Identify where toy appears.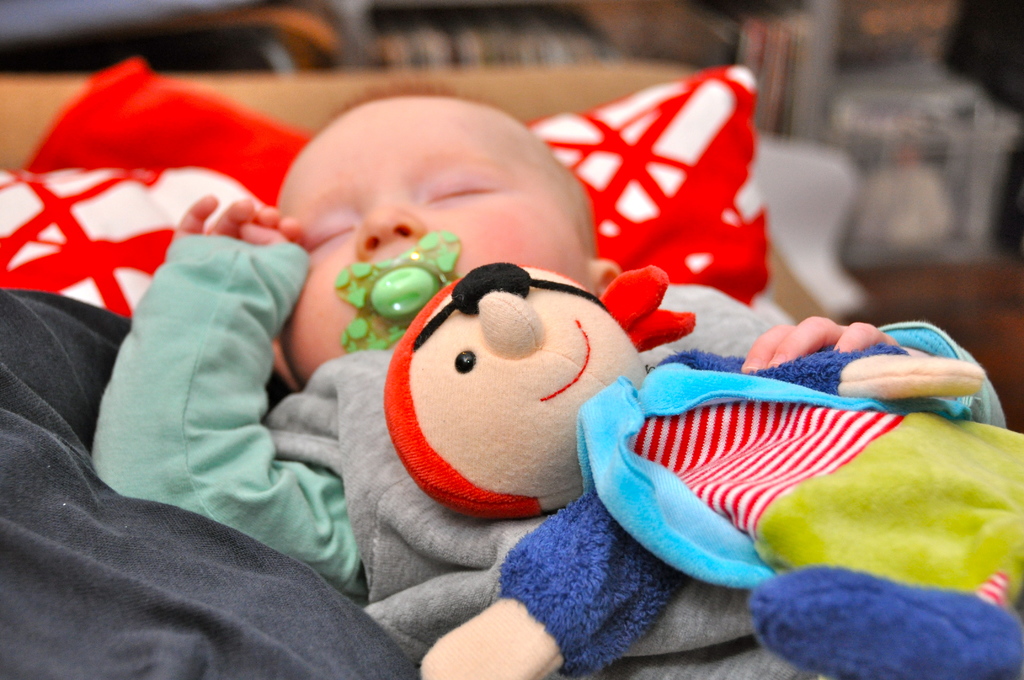
Appears at (96,120,934,665).
